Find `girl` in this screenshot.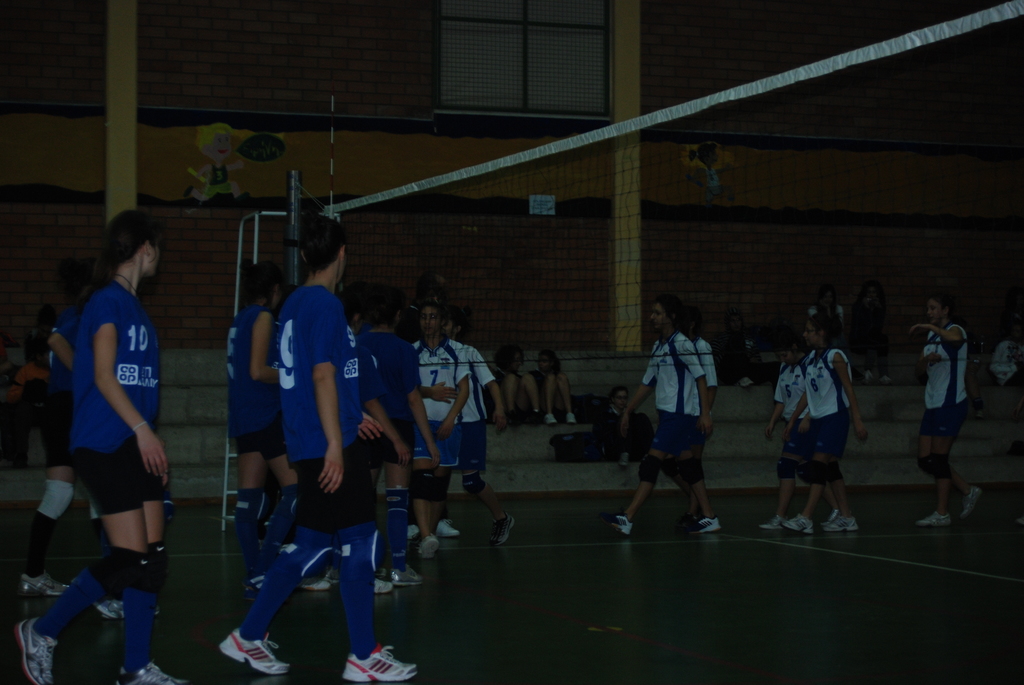
The bounding box for `girl` is [left=712, top=307, right=755, bottom=382].
